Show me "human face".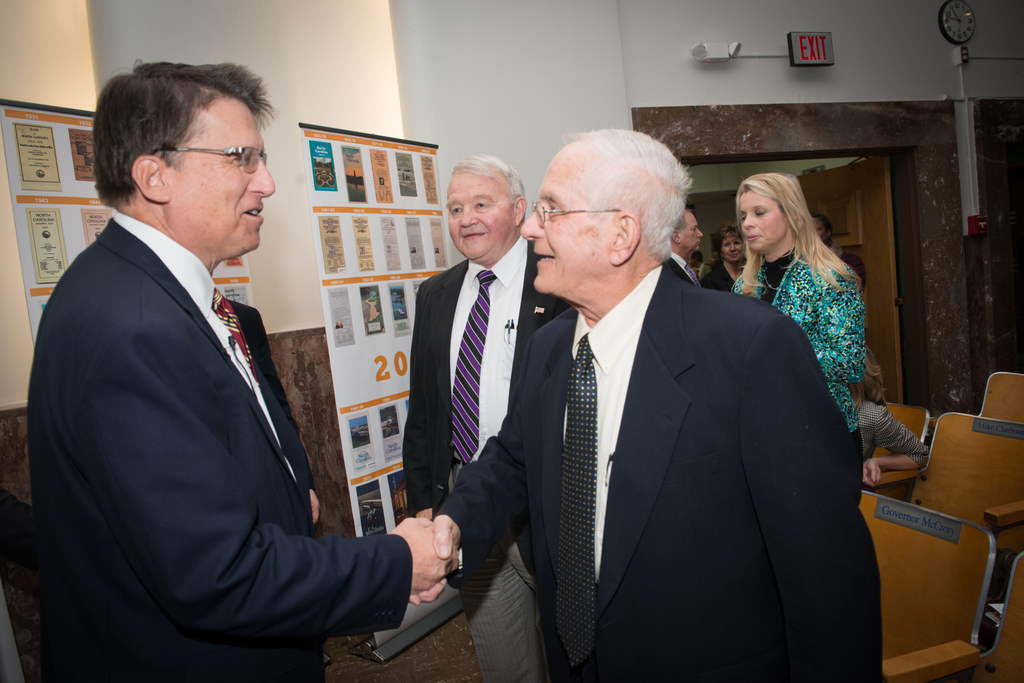
"human face" is here: left=521, top=155, right=610, bottom=294.
